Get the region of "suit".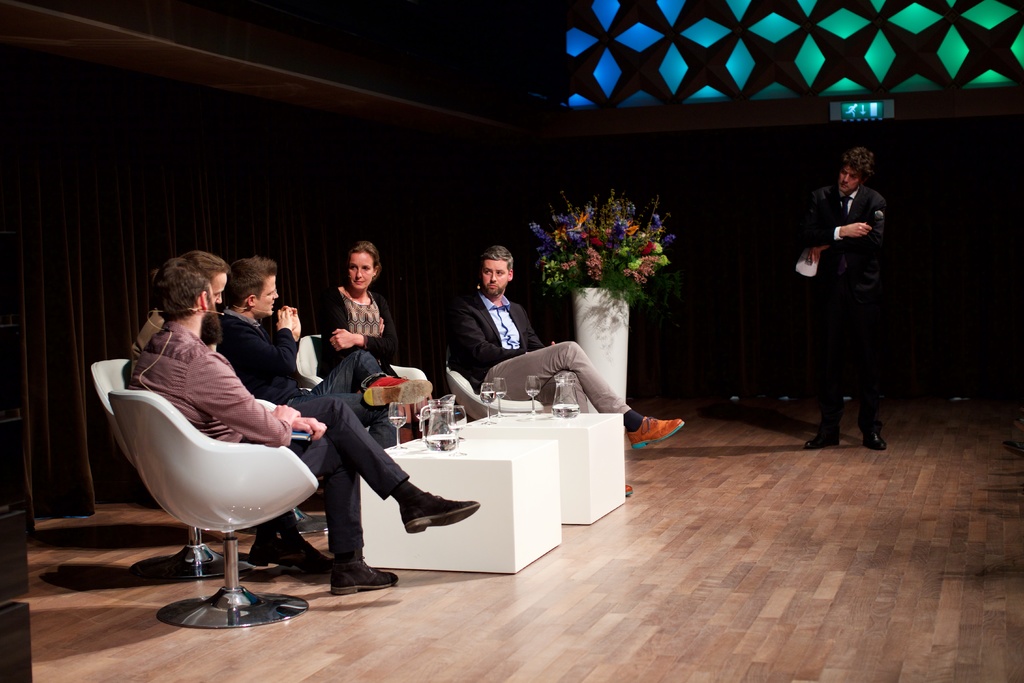
crop(458, 286, 624, 415).
